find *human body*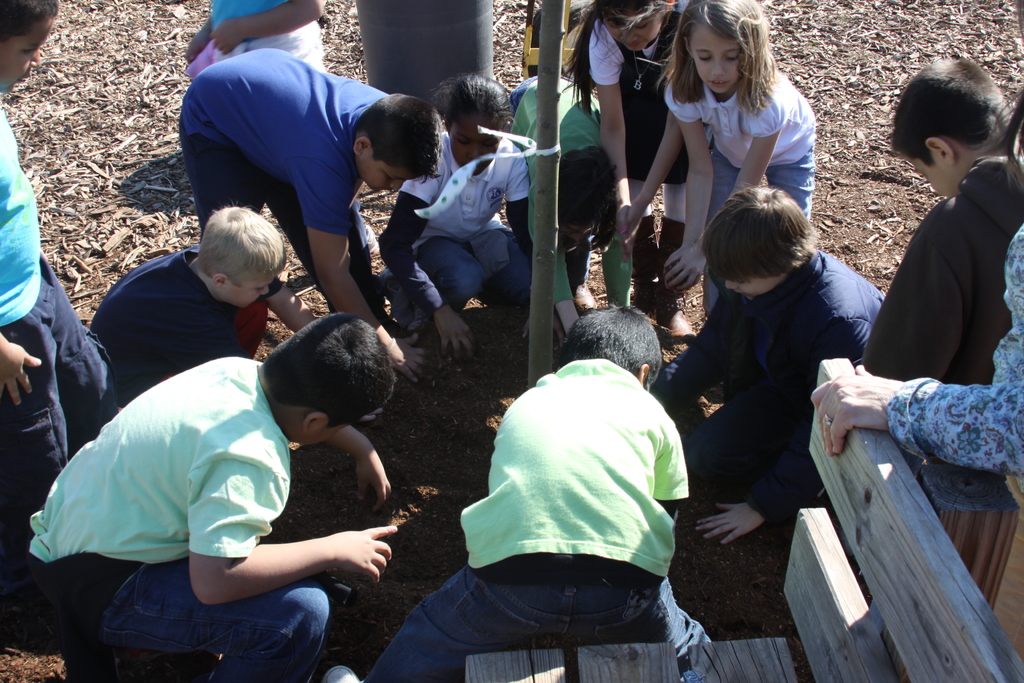
bbox(513, 78, 640, 327)
